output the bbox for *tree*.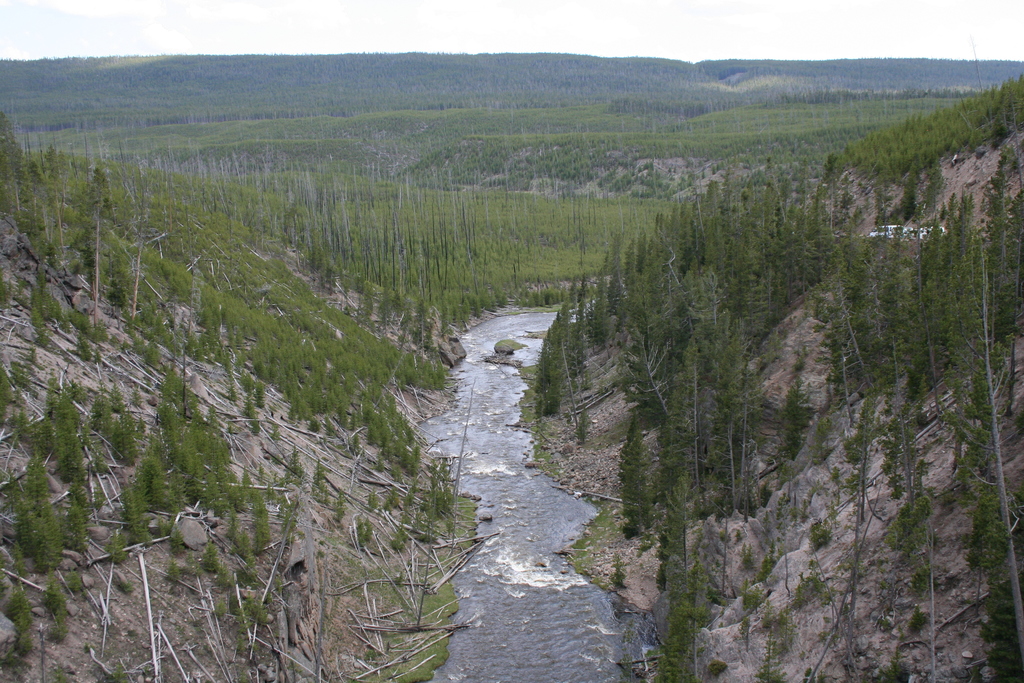
[0,588,33,654].
